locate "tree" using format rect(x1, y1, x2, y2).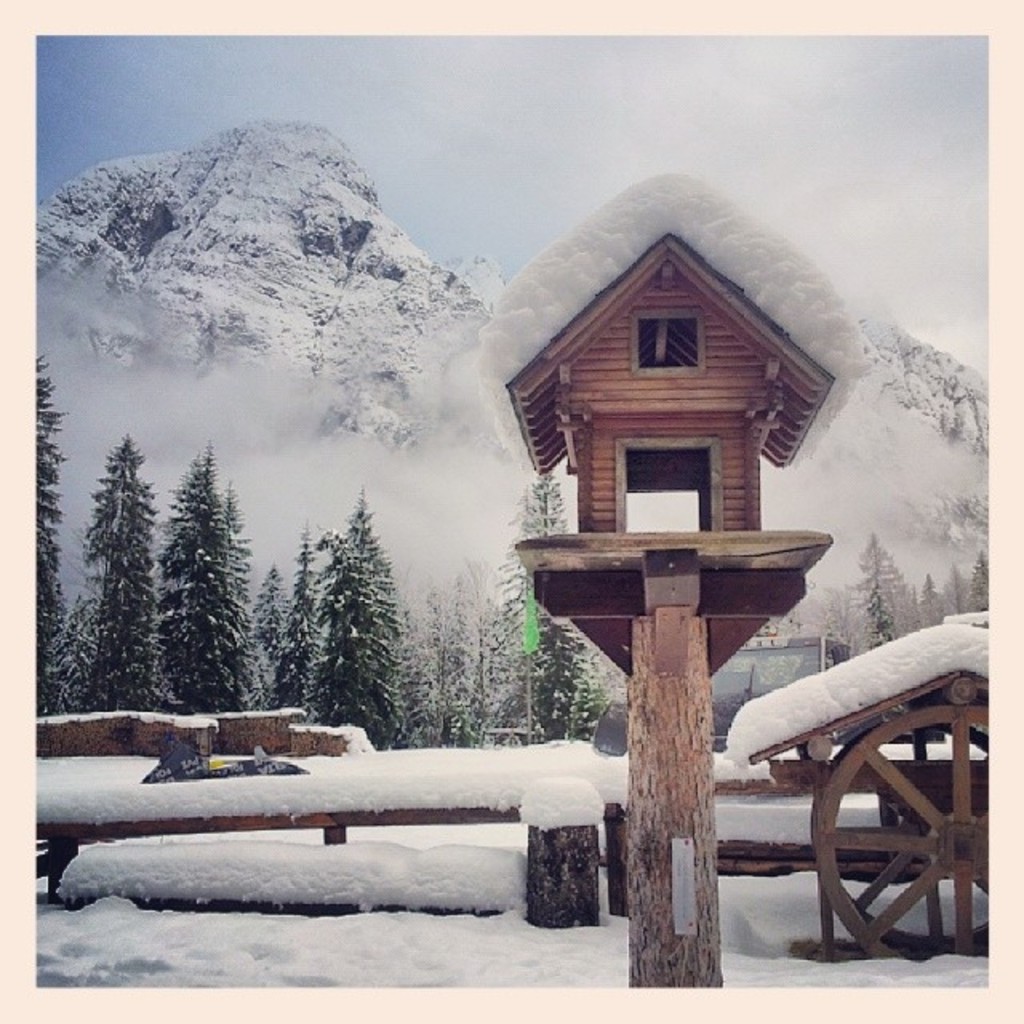
rect(27, 379, 67, 699).
